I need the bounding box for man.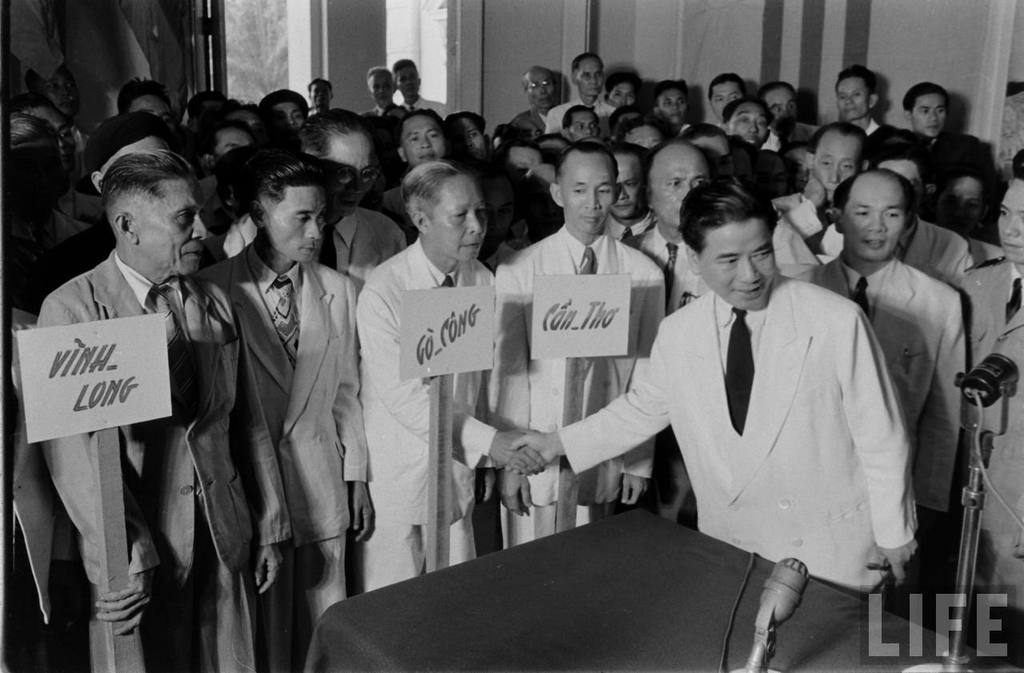
Here it is: bbox(778, 126, 866, 258).
